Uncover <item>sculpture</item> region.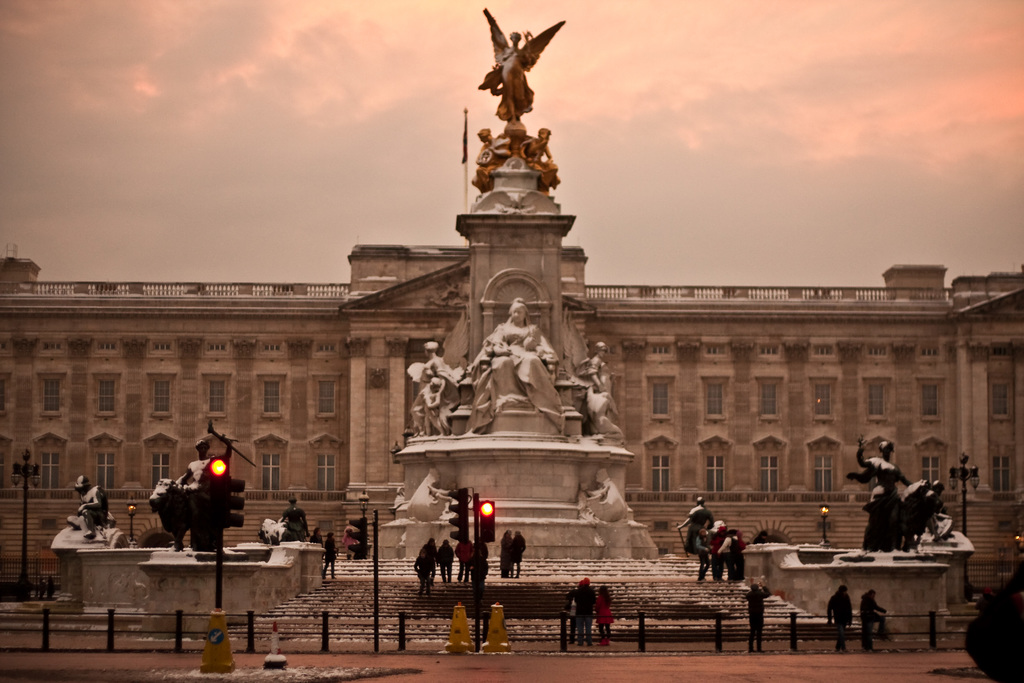
Uncovered: crop(845, 433, 931, 552).
